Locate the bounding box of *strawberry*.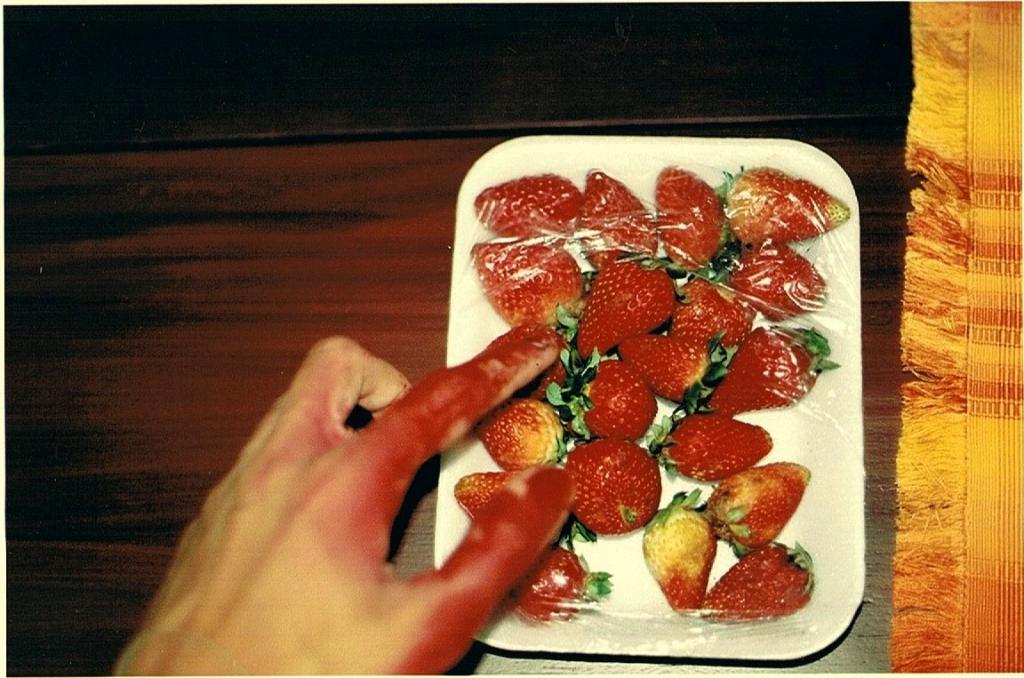
Bounding box: (631, 487, 715, 619).
